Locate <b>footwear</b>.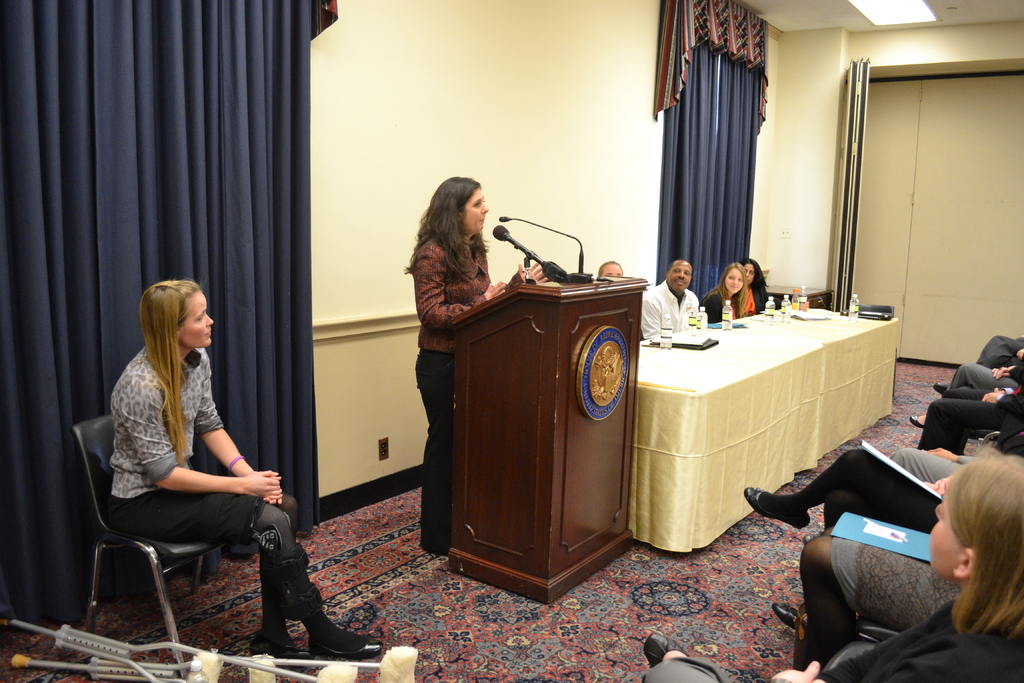
Bounding box: BBox(771, 602, 796, 629).
